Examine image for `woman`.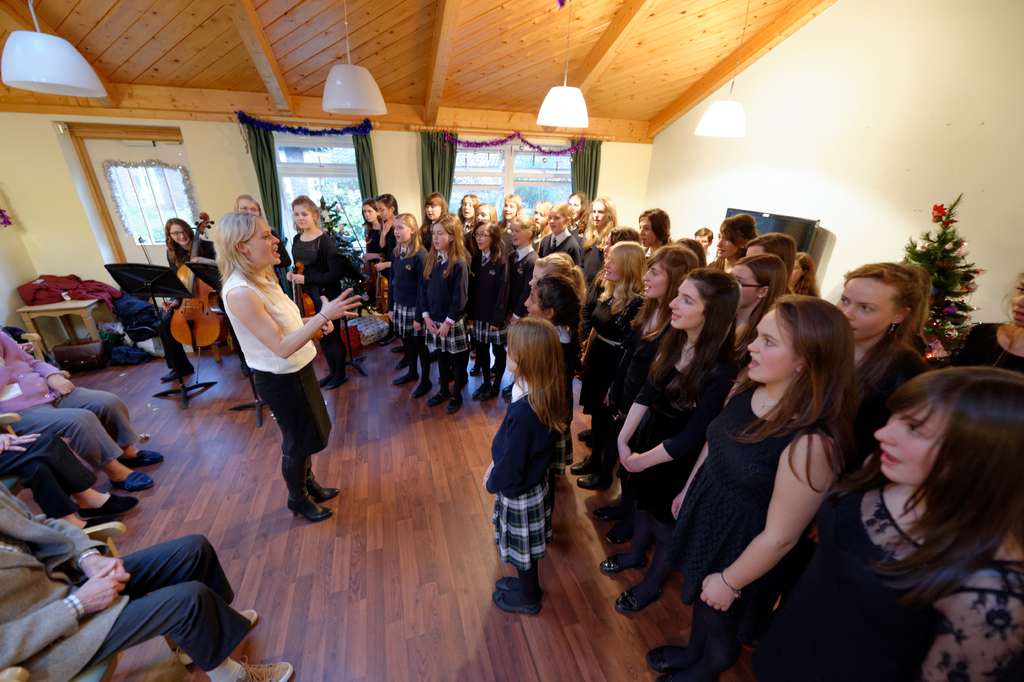
Examination result: (531, 199, 555, 256).
